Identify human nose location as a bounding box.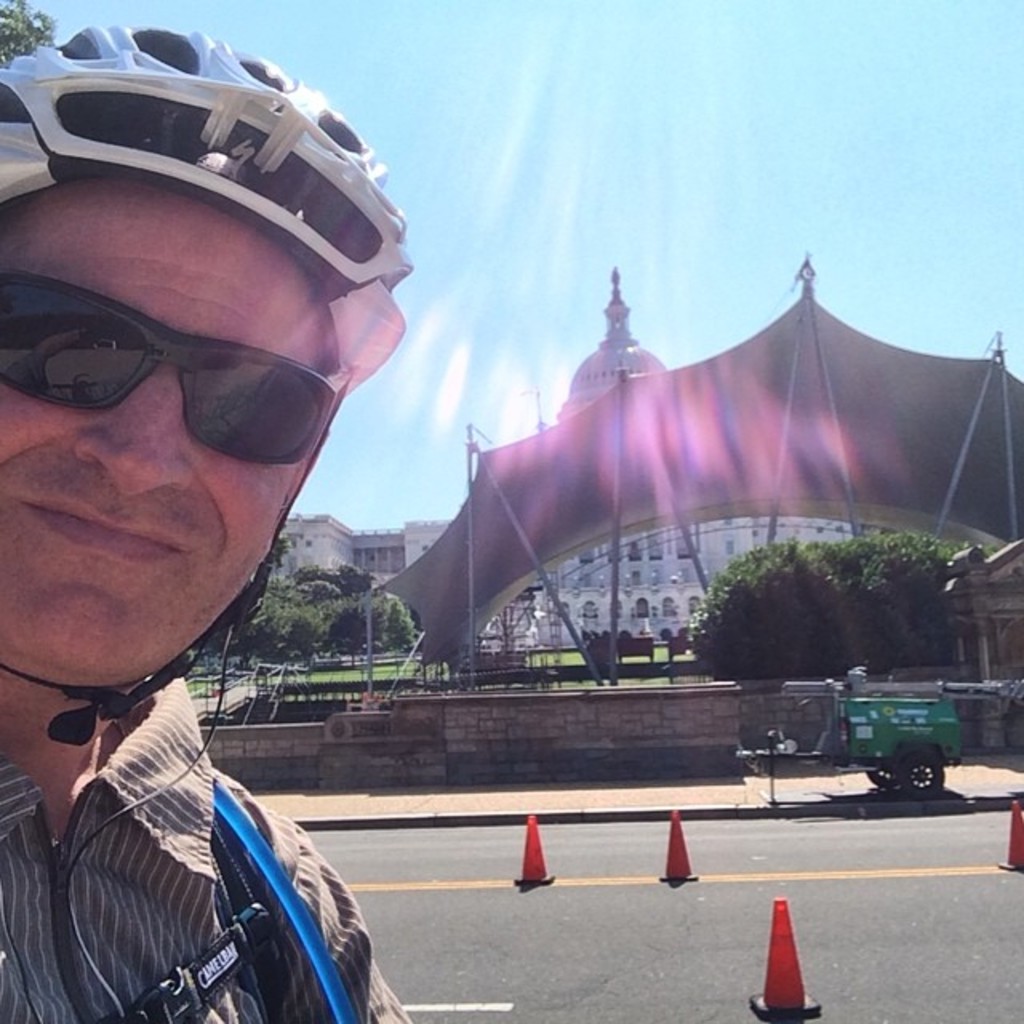
{"x1": 75, "y1": 378, "x2": 198, "y2": 501}.
